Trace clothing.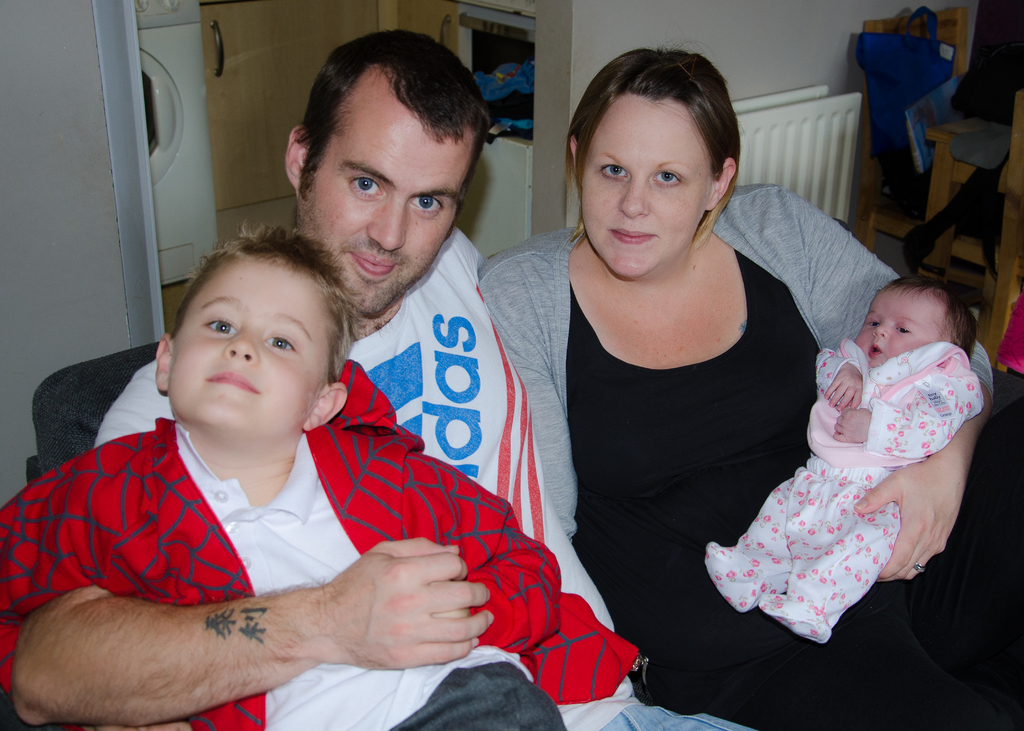
Traced to crop(0, 356, 637, 730).
